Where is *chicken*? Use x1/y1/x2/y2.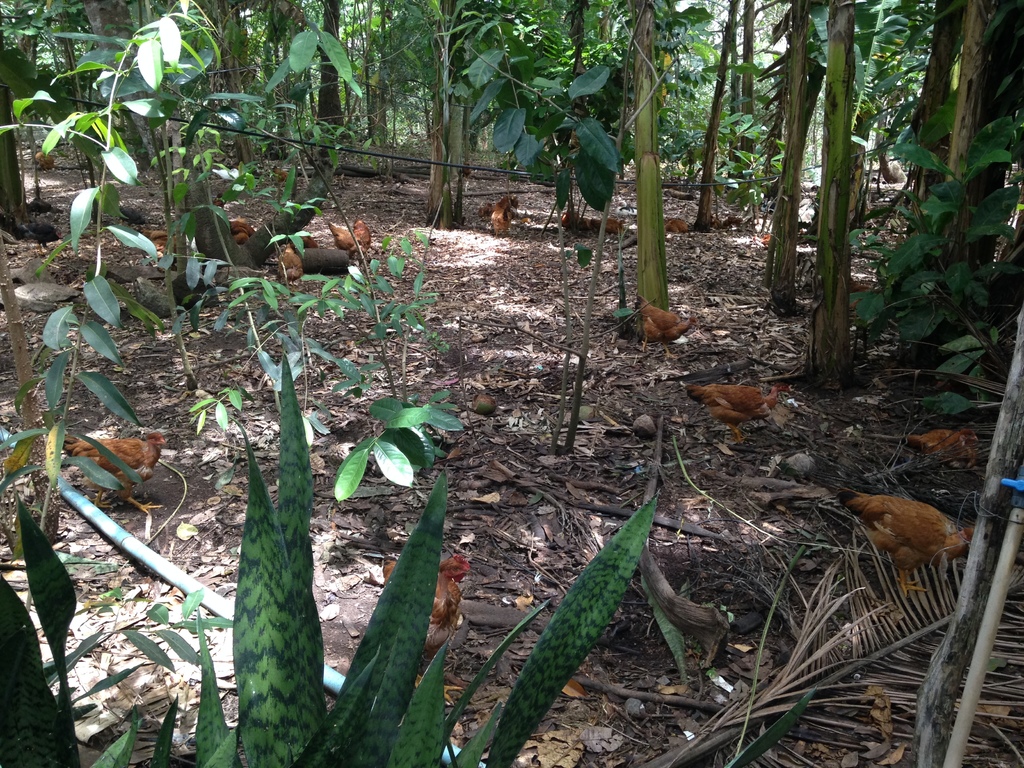
474/200/500/224.
